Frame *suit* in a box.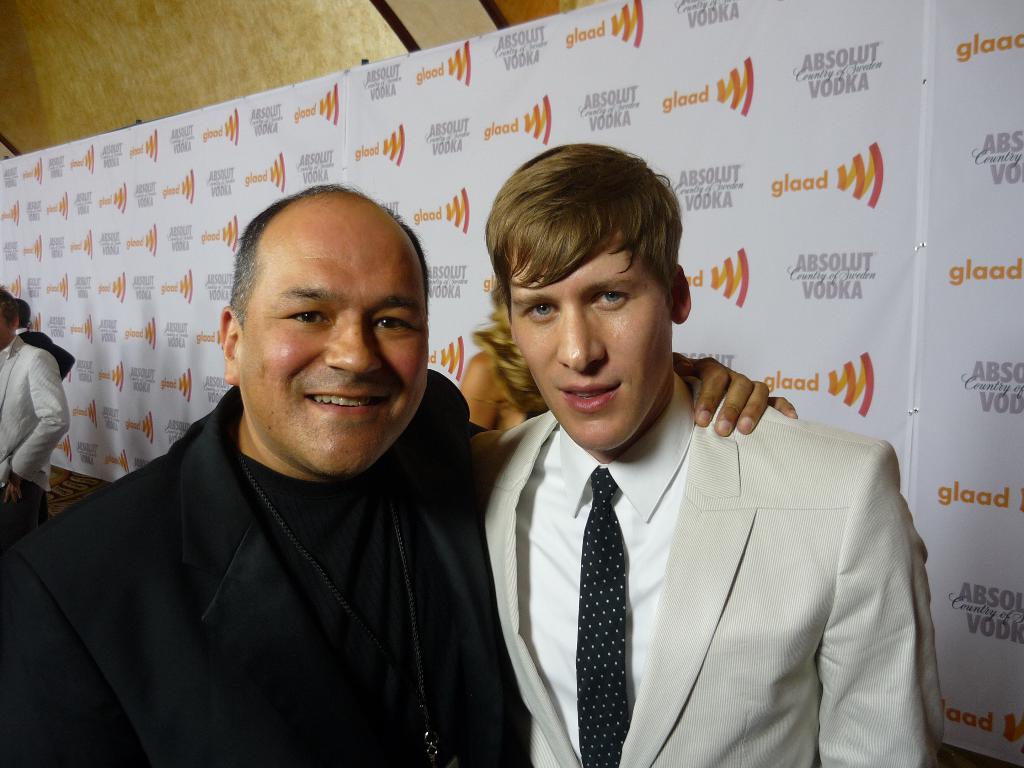
bbox(0, 336, 71, 498).
